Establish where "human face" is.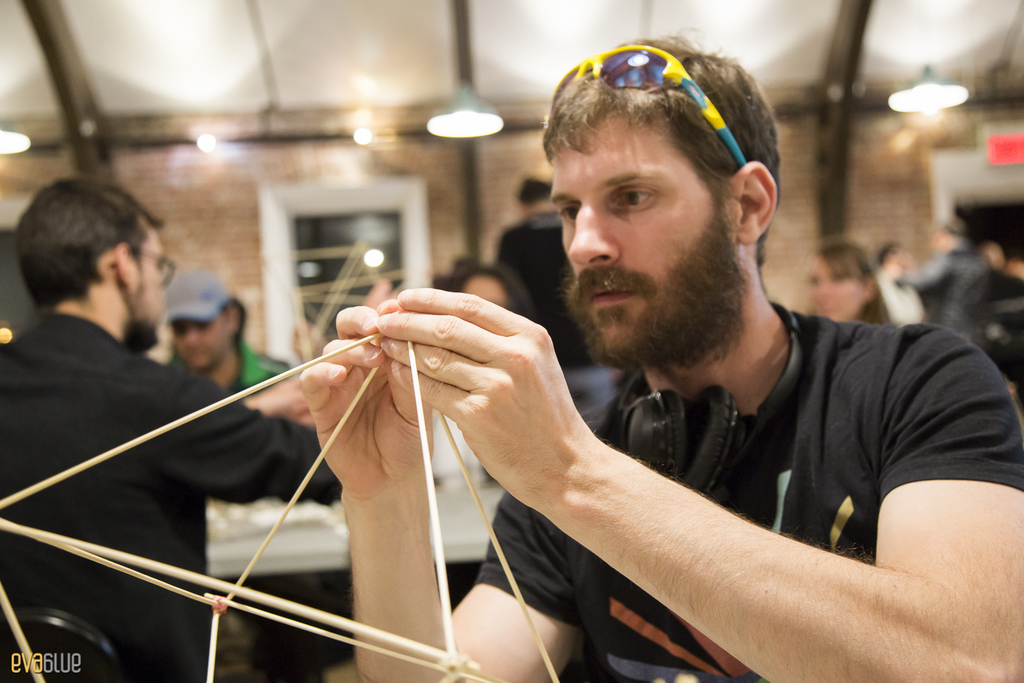
Established at select_region(165, 307, 233, 370).
